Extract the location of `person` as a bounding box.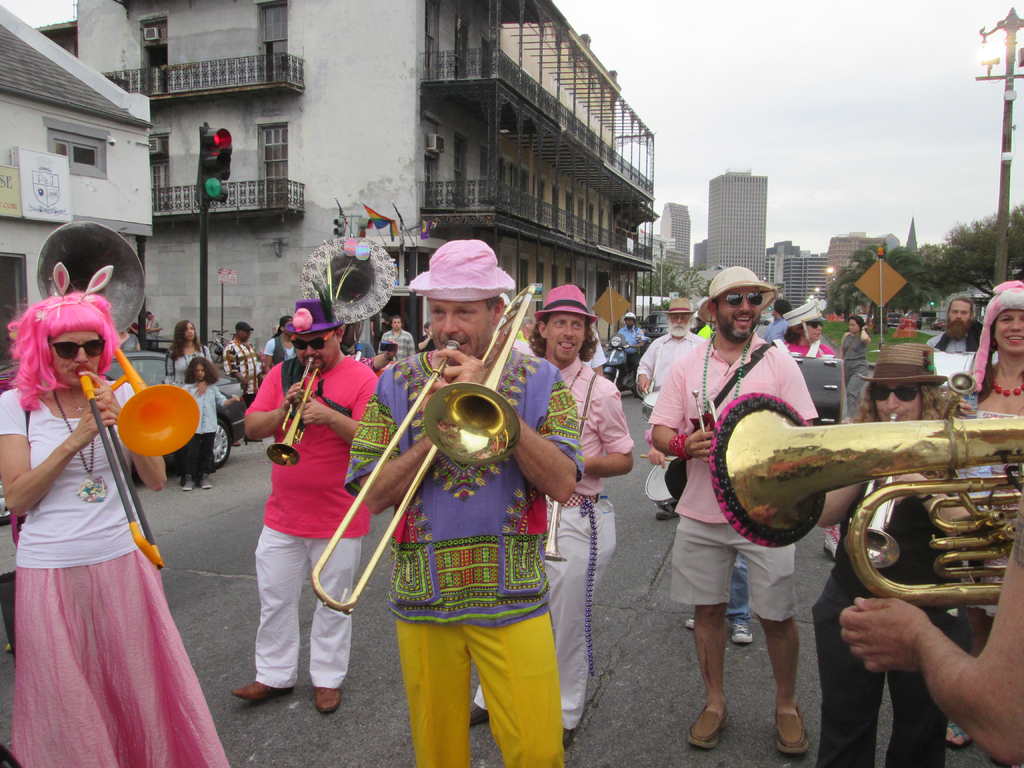
[left=465, top=278, right=622, bottom=753].
